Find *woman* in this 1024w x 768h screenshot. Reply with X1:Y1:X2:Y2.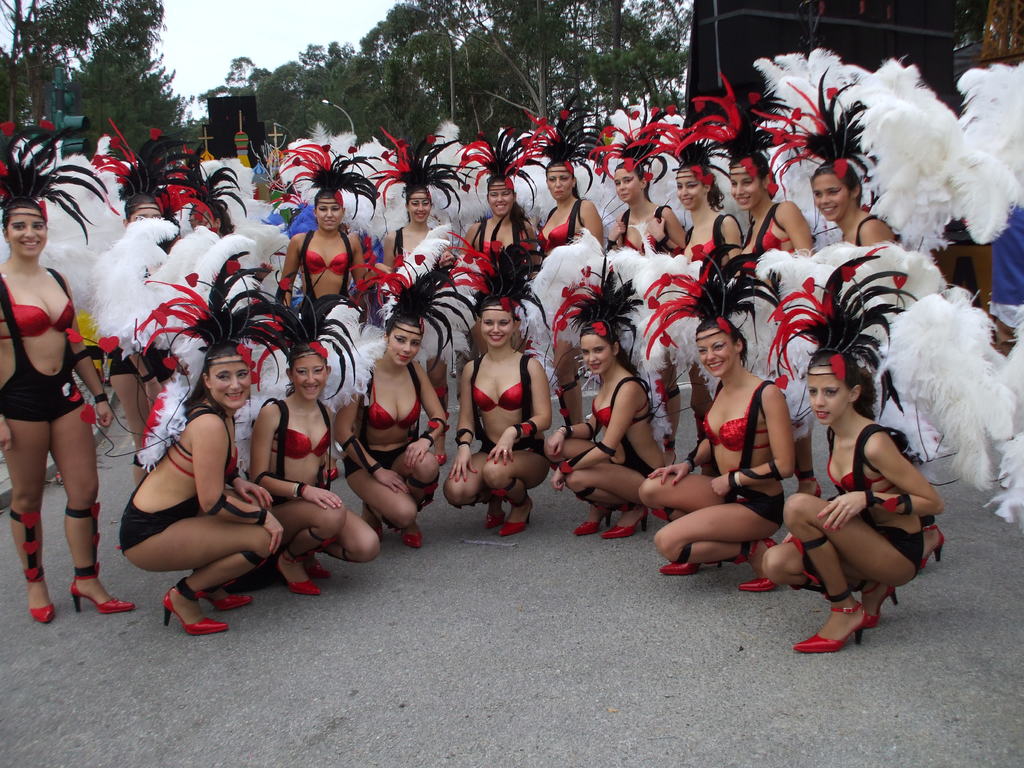
752:60:950:567.
